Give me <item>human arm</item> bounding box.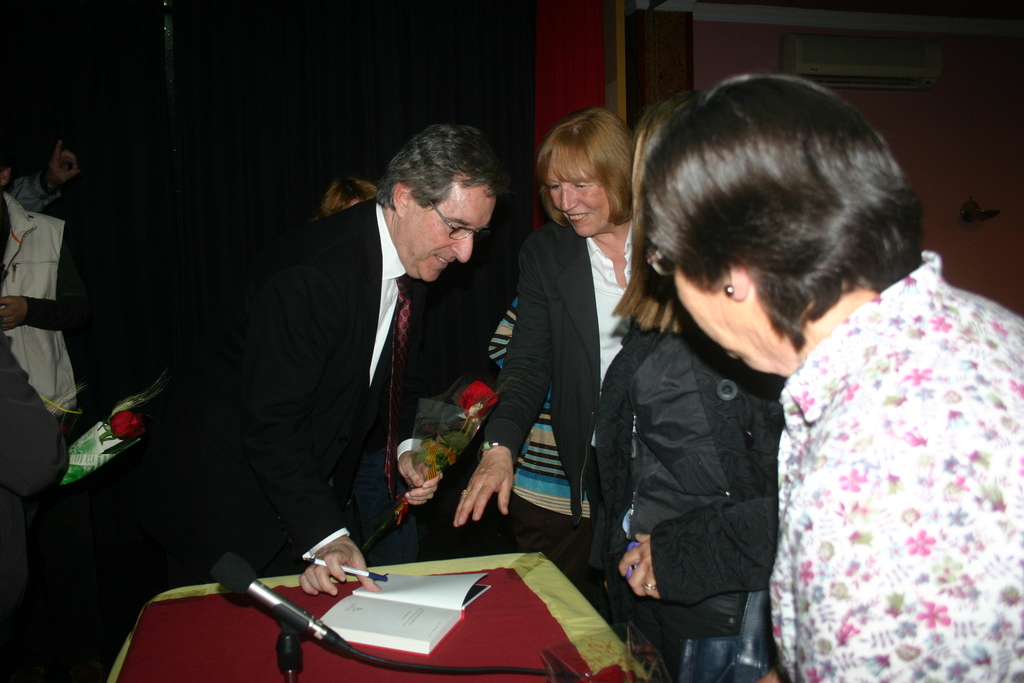
622,511,775,616.
